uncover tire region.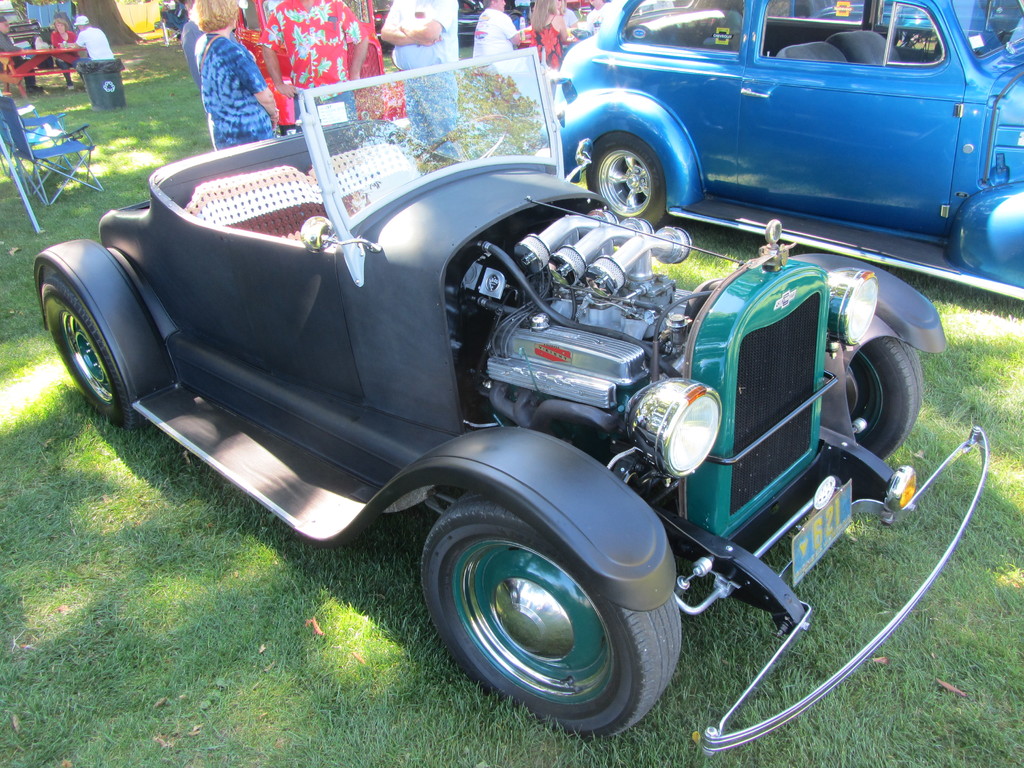
Uncovered: 422, 508, 680, 747.
